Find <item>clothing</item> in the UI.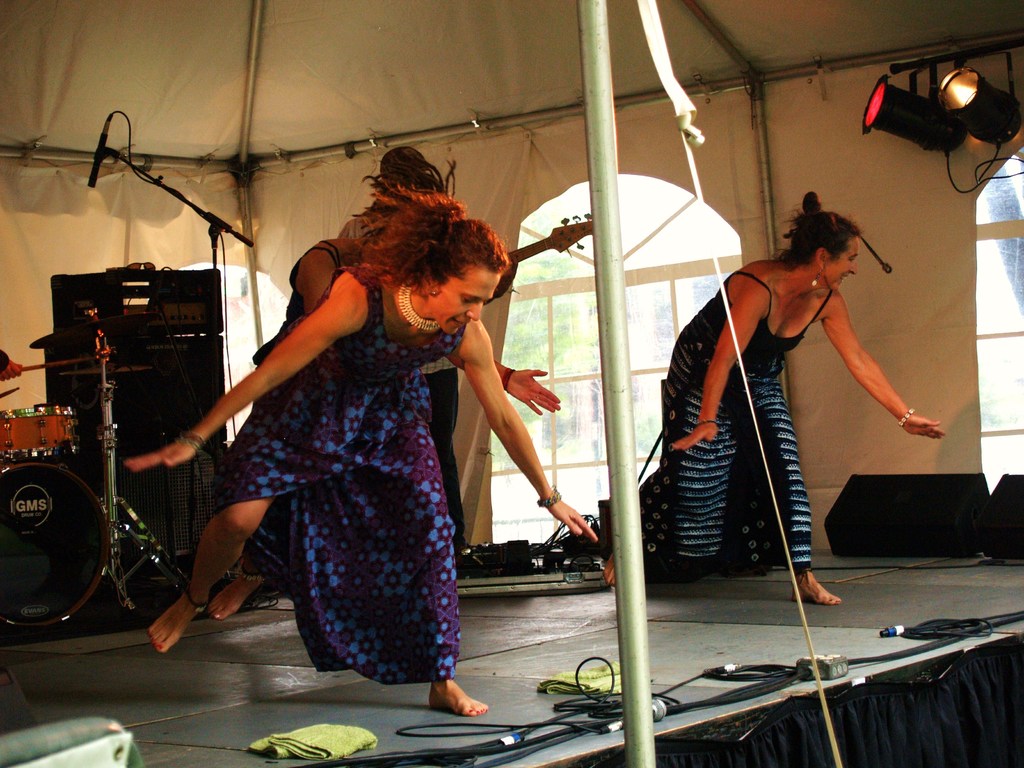
UI element at <box>209,262,461,691</box>.
